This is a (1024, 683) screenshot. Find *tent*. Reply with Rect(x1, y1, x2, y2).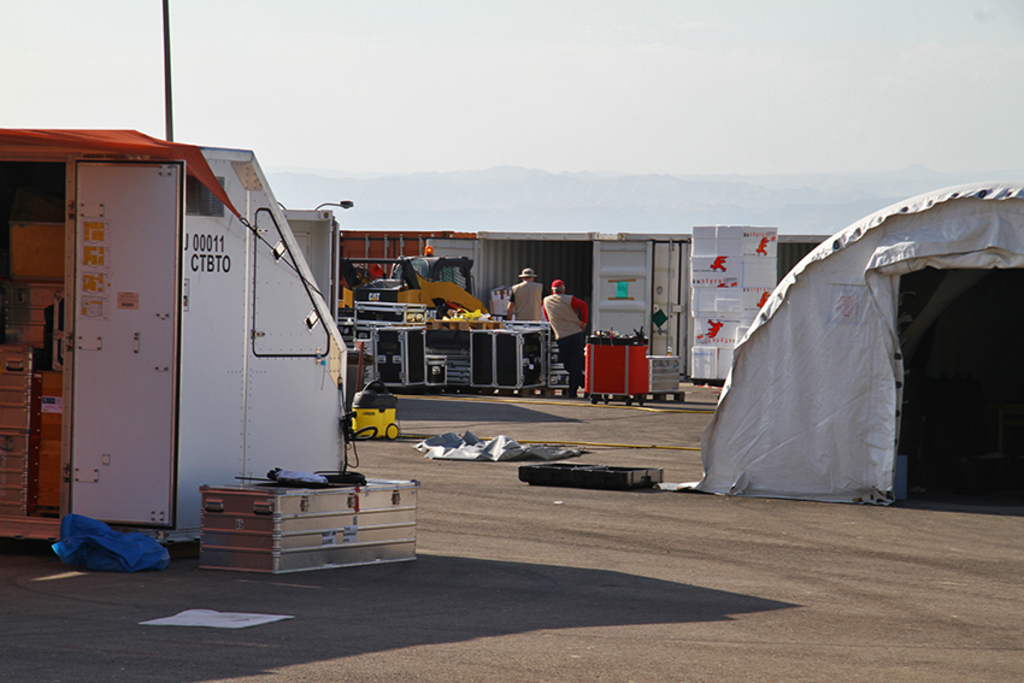
Rect(696, 200, 999, 505).
